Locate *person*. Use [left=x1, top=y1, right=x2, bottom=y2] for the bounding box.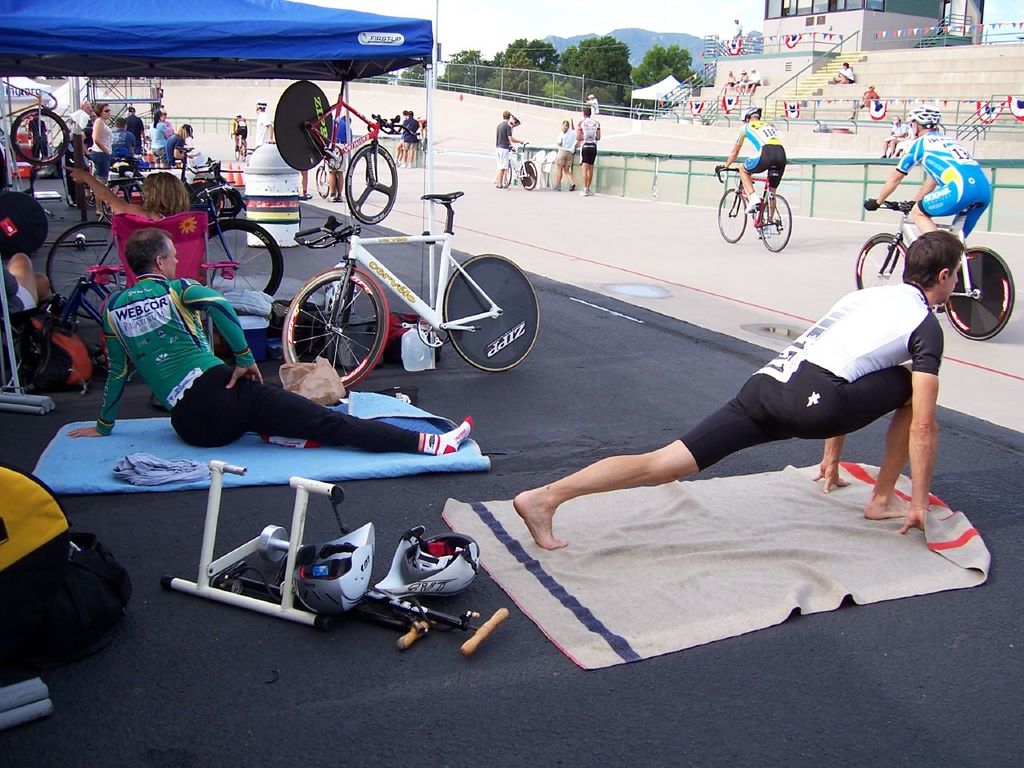
[left=402, top=110, right=422, bottom=168].
